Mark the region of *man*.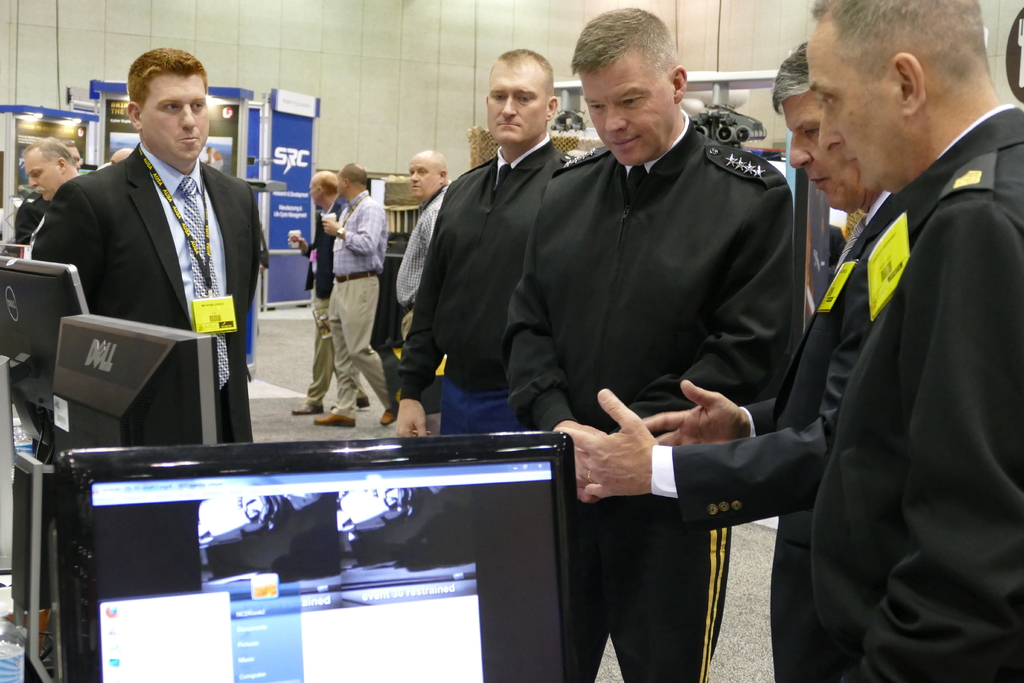
Region: box=[22, 136, 84, 266].
